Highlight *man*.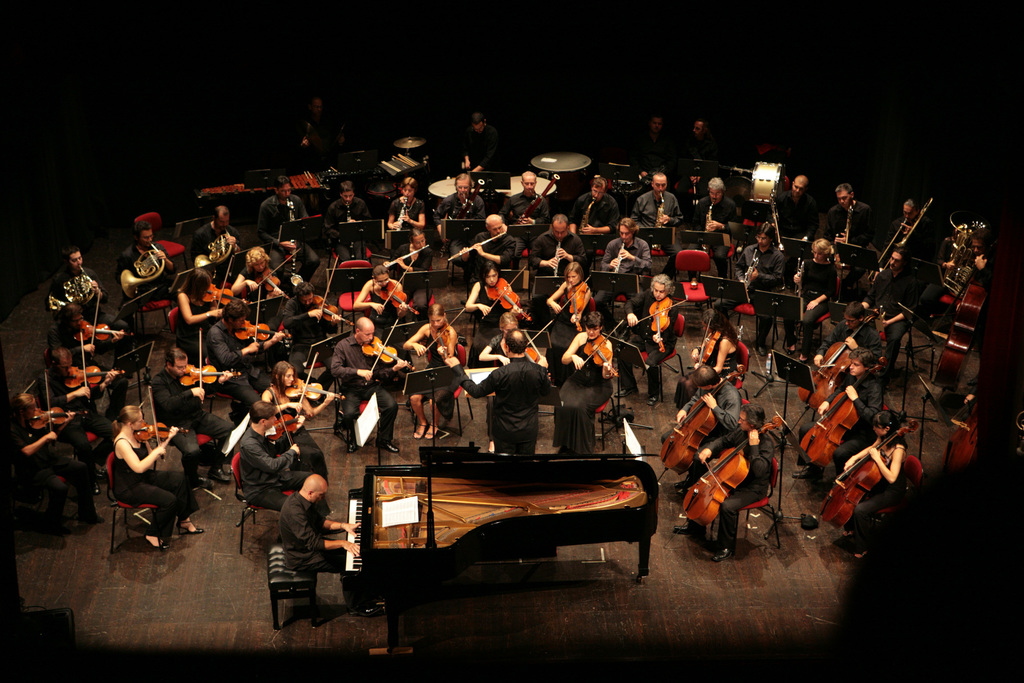
Highlighted region: (532,218,588,325).
